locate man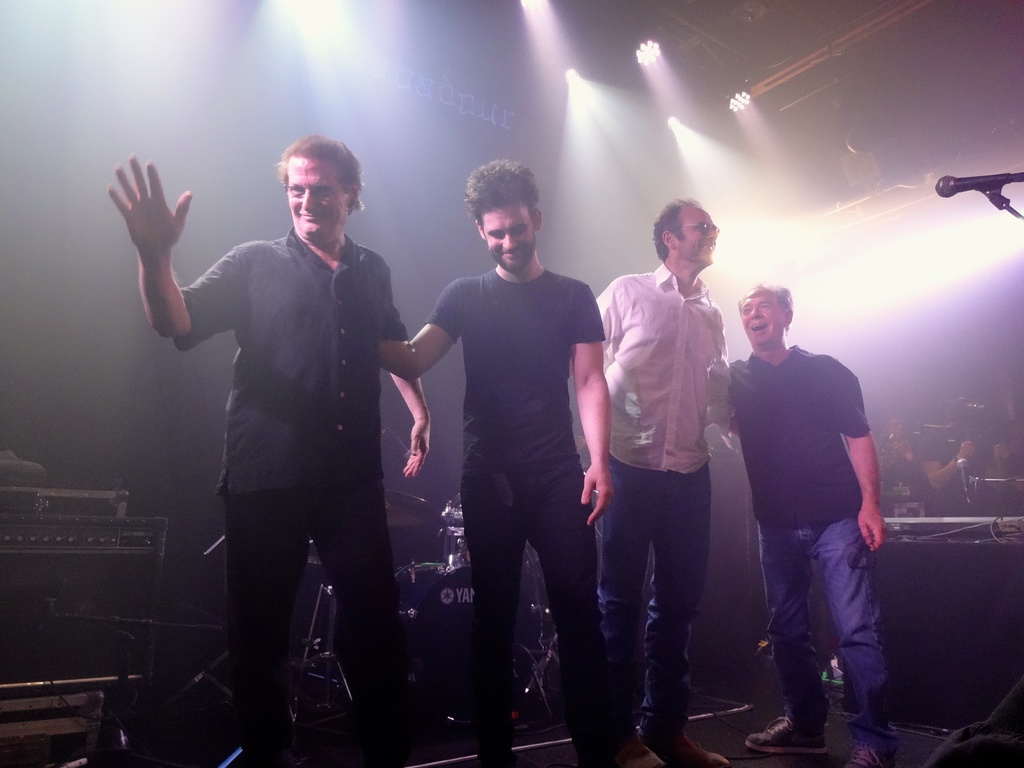
crop(589, 191, 721, 748)
